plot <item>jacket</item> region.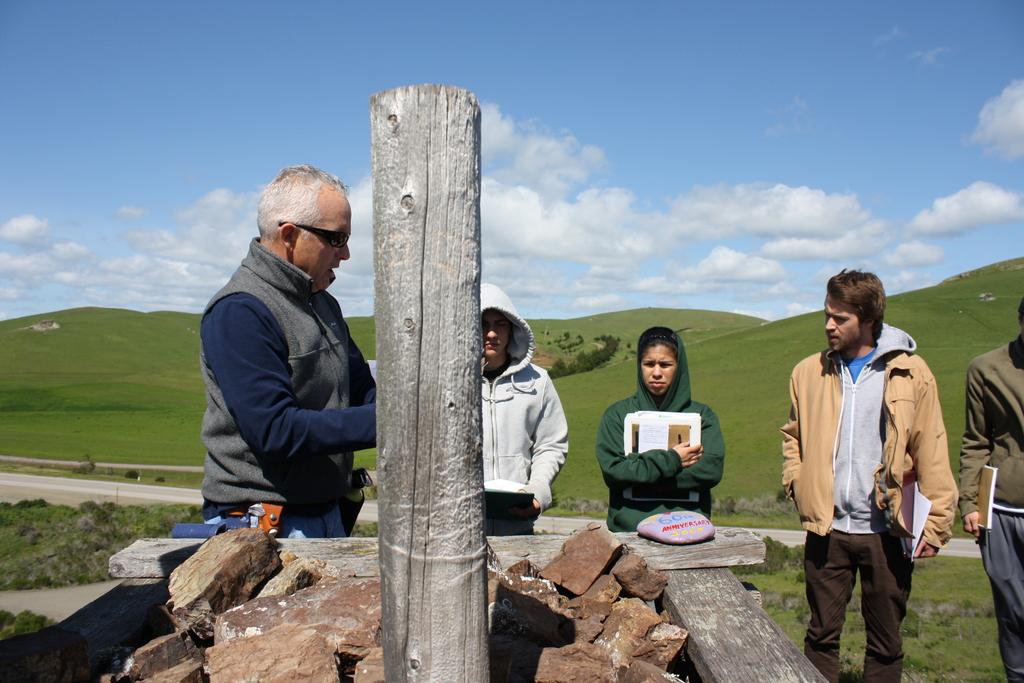
Plotted at crop(595, 320, 727, 534).
